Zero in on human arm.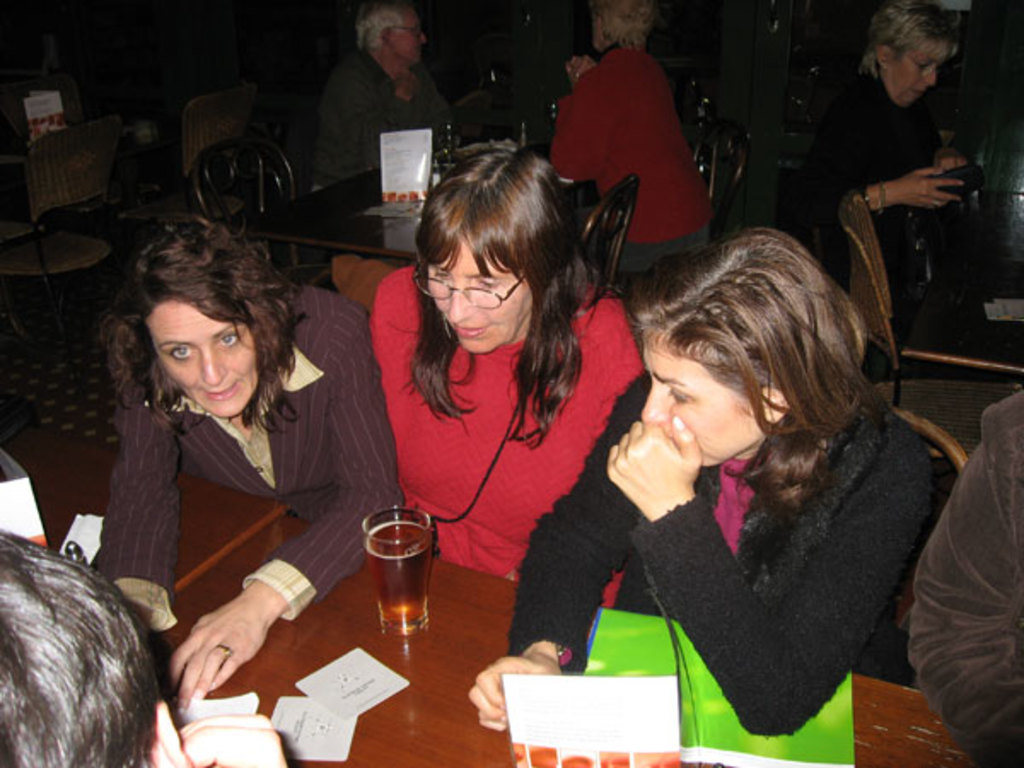
Zeroed in: detection(459, 374, 649, 737).
